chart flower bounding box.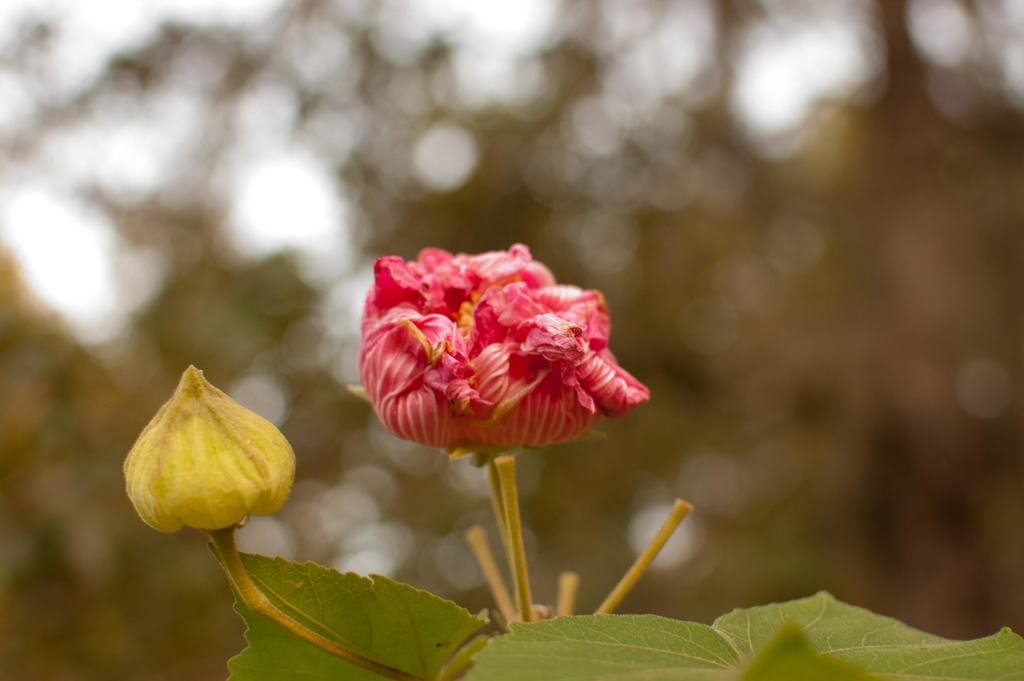
Charted: l=361, t=240, r=648, b=461.
